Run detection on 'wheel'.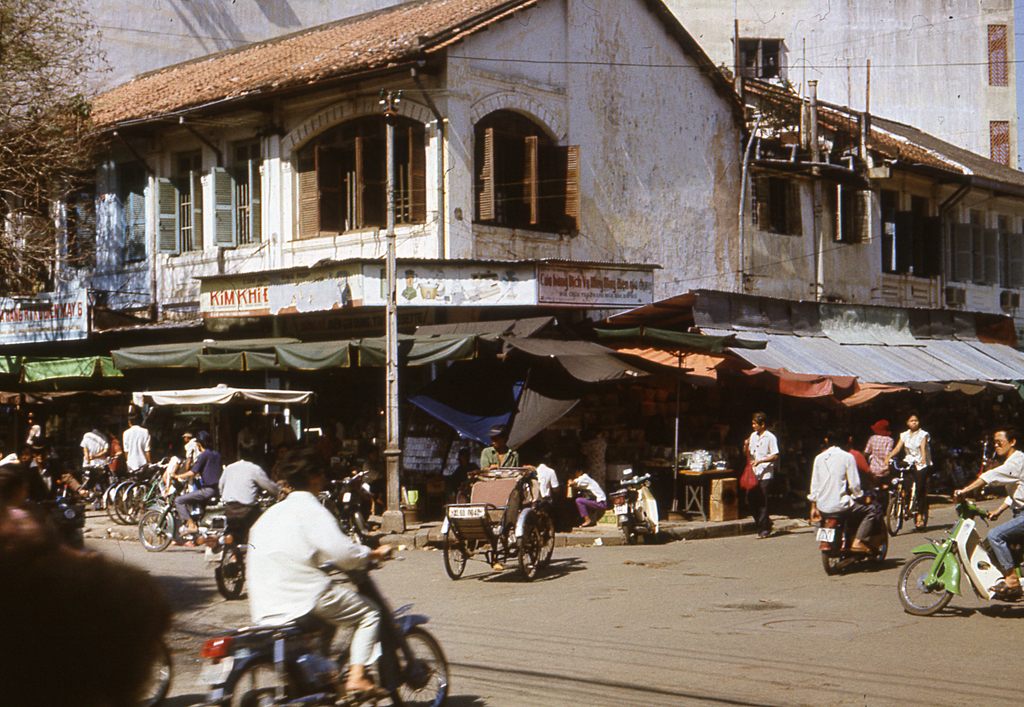
Result: <box>212,642,321,706</box>.
